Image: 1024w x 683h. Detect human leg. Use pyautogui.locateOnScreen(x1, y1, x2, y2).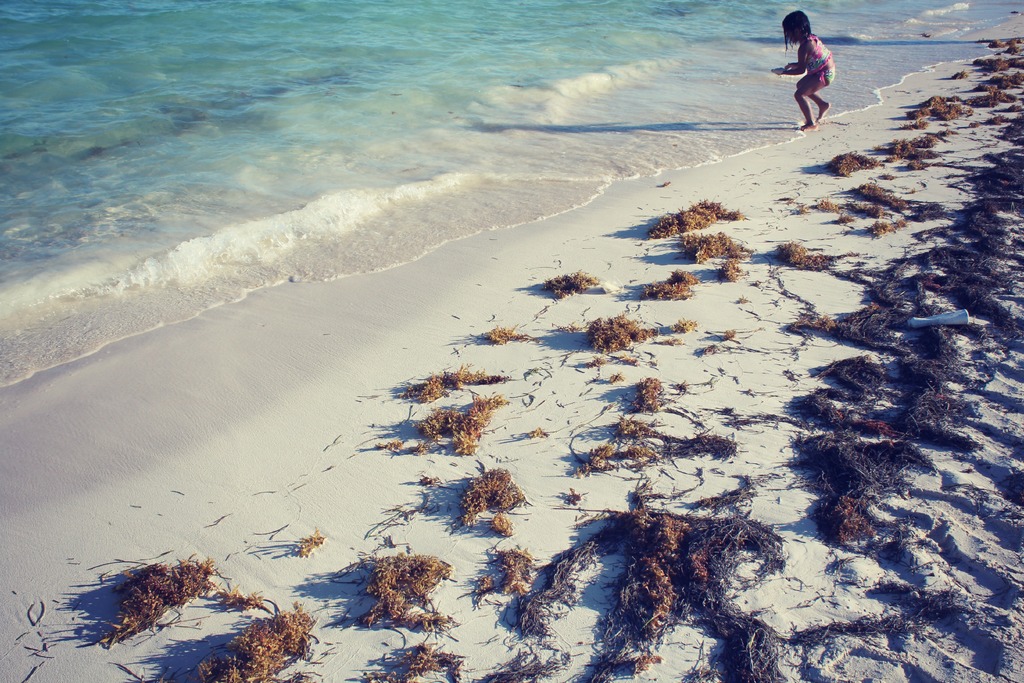
pyautogui.locateOnScreen(793, 69, 823, 132).
